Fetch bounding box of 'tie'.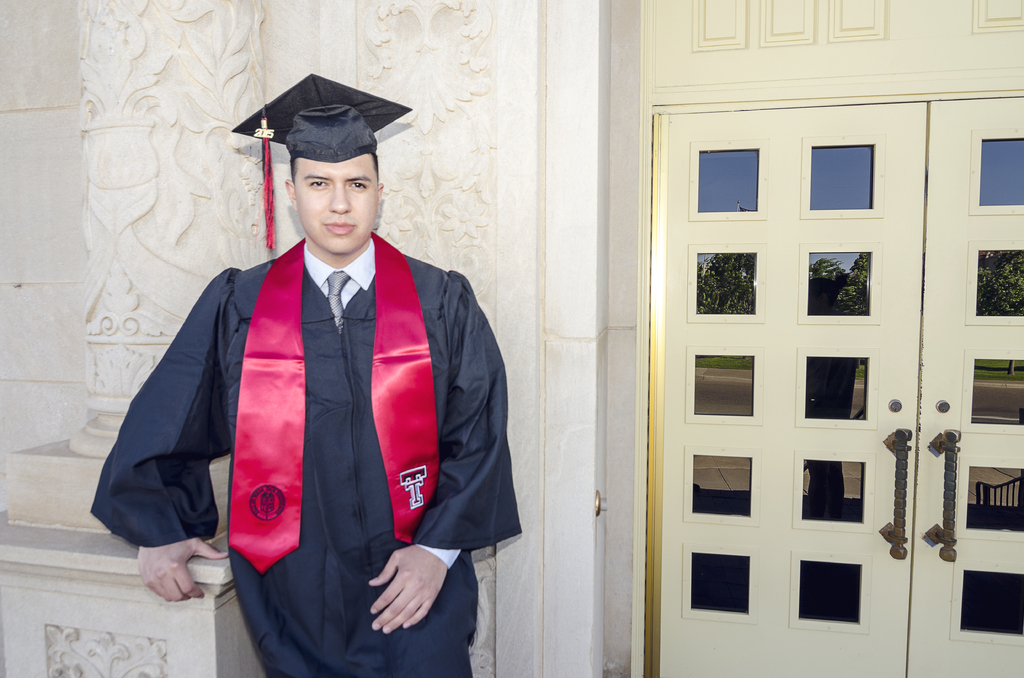
Bbox: 326, 271, 351, 325.
